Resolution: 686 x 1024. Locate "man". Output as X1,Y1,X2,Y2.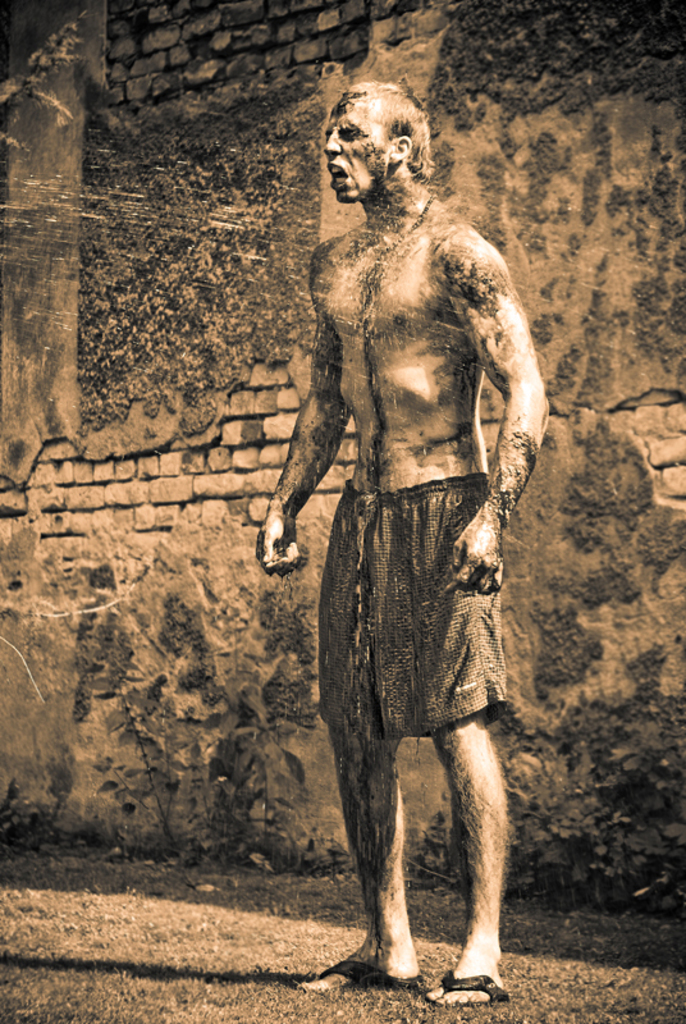
276,38,540,1015.
